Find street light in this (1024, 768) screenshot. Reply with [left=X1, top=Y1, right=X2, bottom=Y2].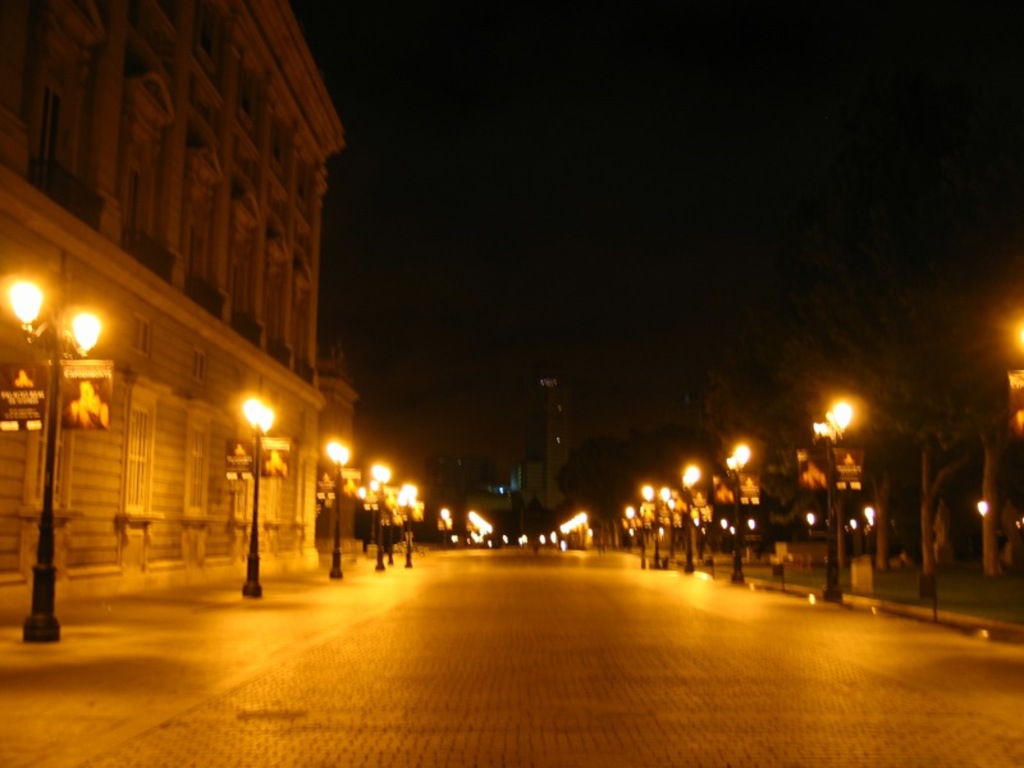
[left=626, top=502, right=644, bottom=563].
